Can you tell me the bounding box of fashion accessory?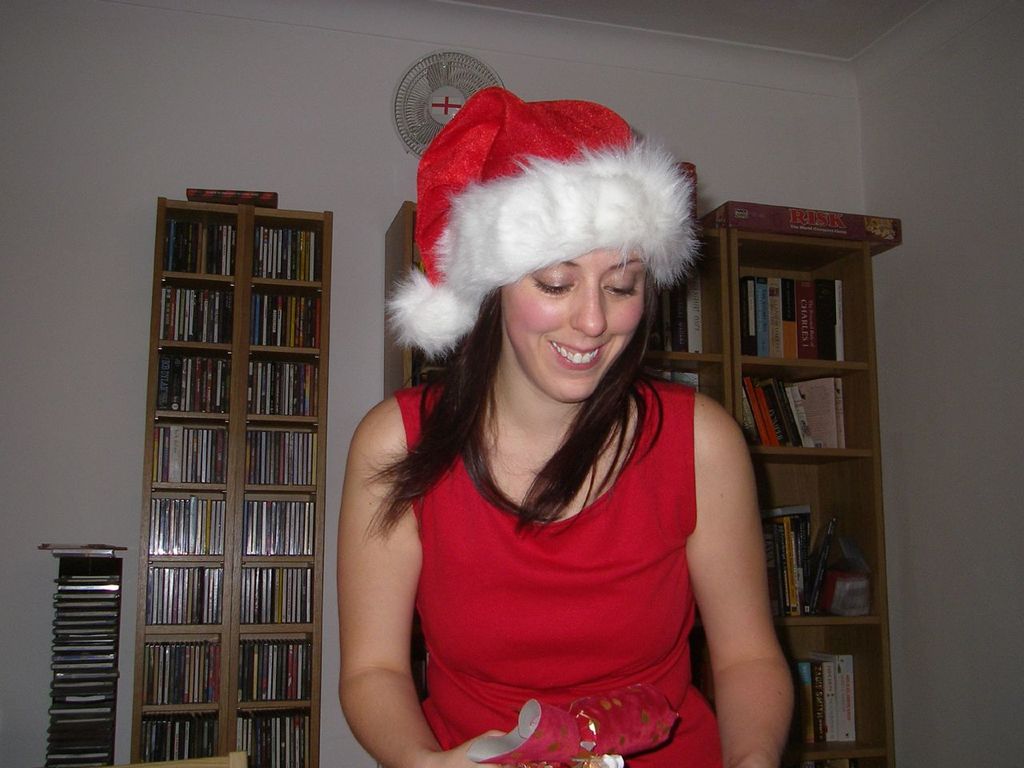
bbox=[386, 82, 705, 362].
